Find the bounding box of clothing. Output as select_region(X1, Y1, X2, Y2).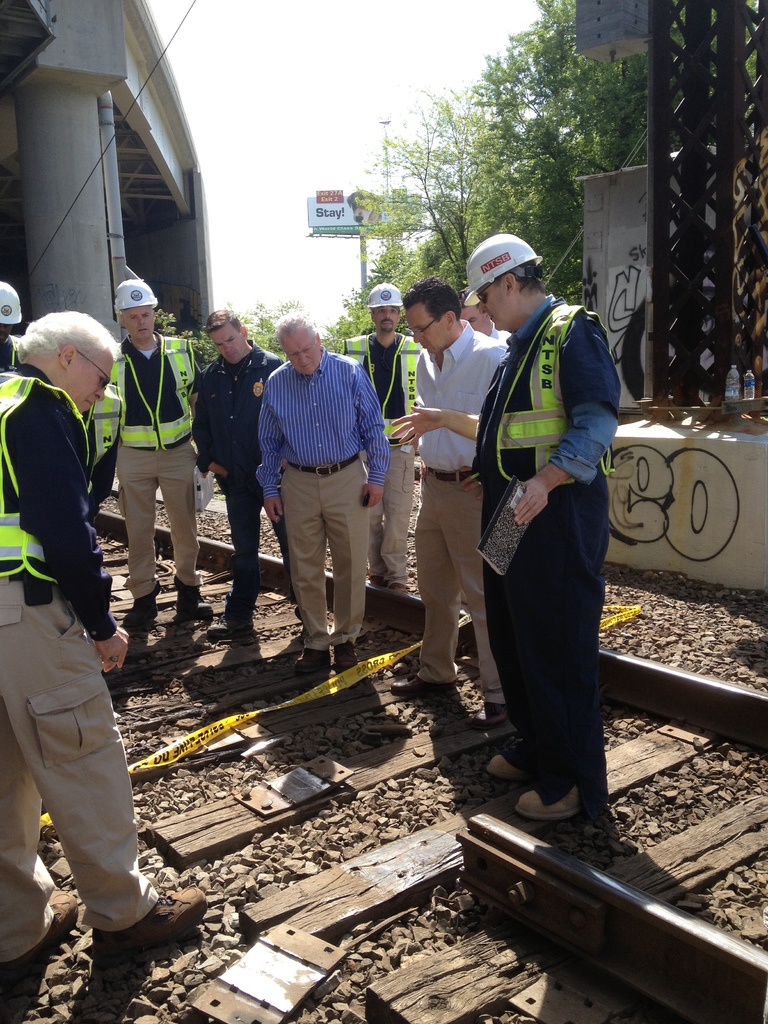
select_region(447, 255, 635, 820).
